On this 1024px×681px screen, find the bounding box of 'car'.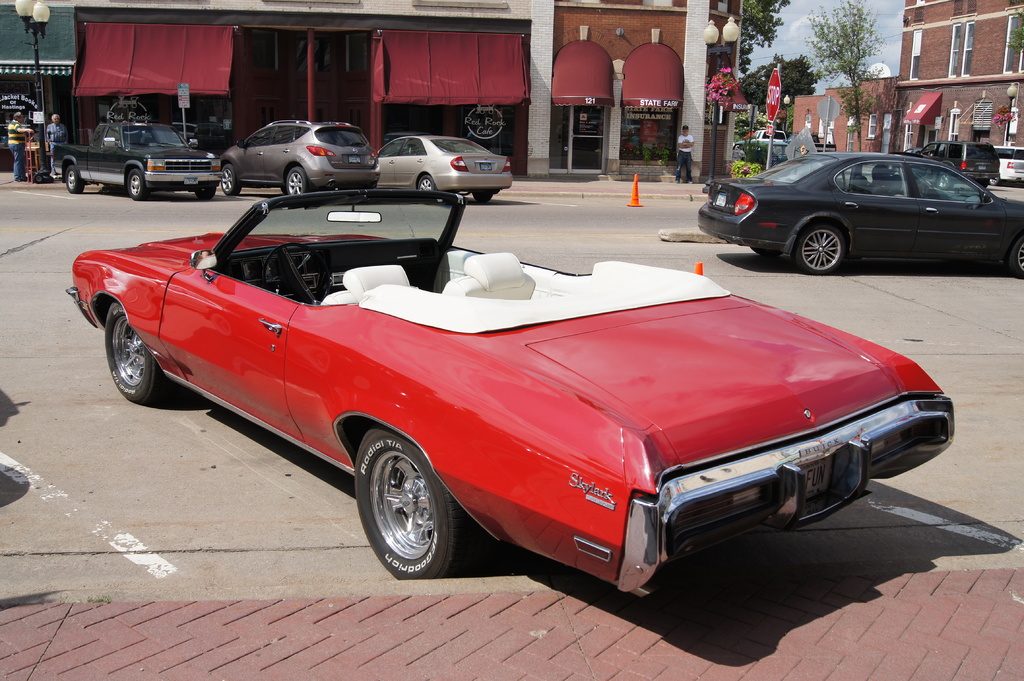
Bounding box: <region>65, 189, 956, 603</region>.
